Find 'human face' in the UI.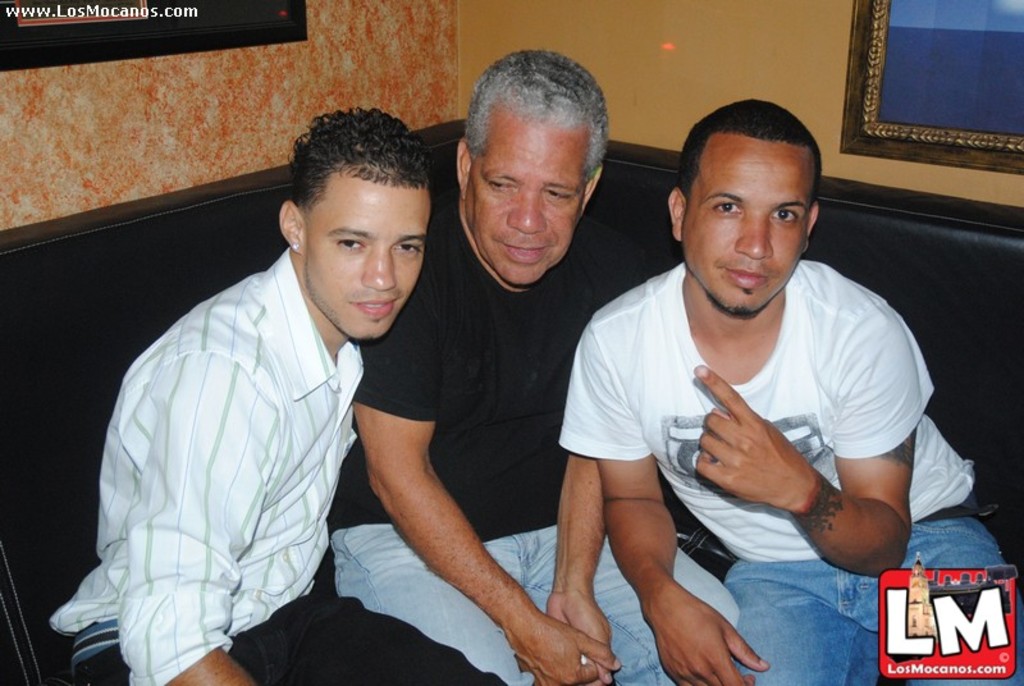
UI element at 465,110,596,291.
